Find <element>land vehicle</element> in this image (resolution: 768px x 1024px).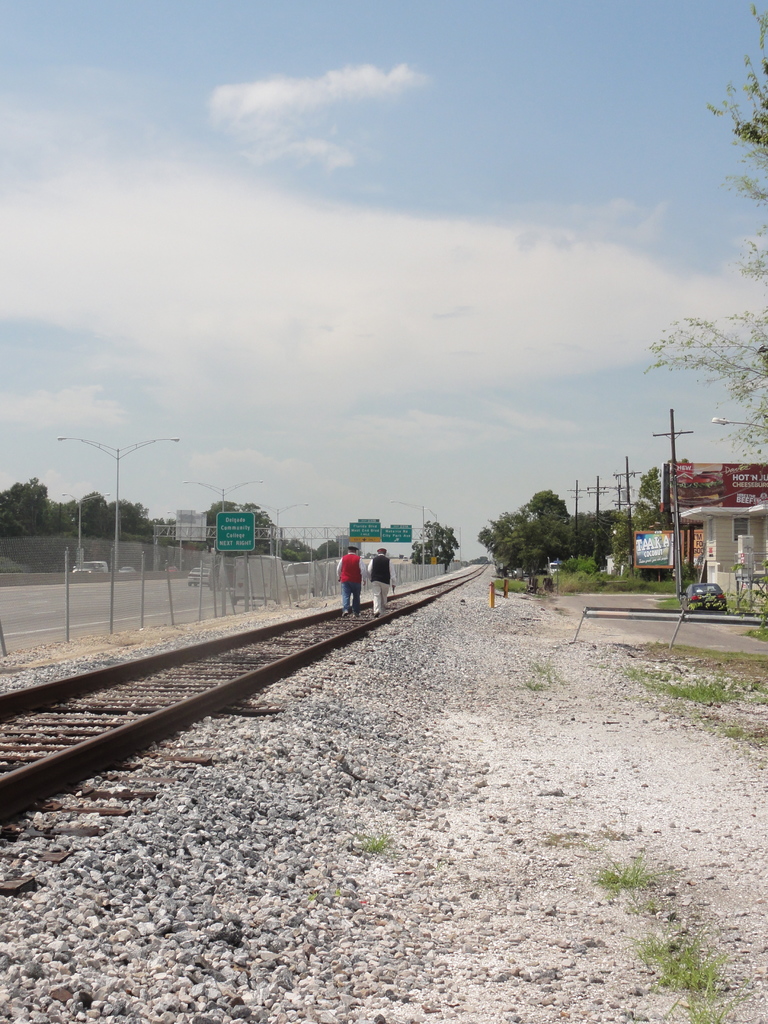
<bbox>125, 566, 133, 572</bbox>.
